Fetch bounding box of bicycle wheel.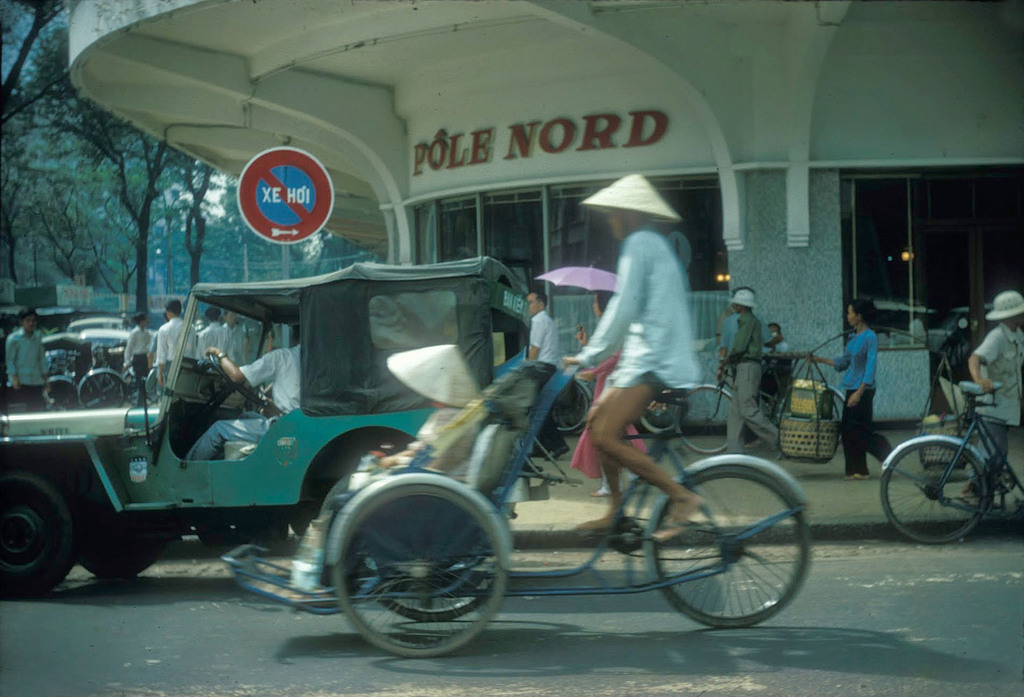
Bbox: box=[881, 440, 989, 546].
